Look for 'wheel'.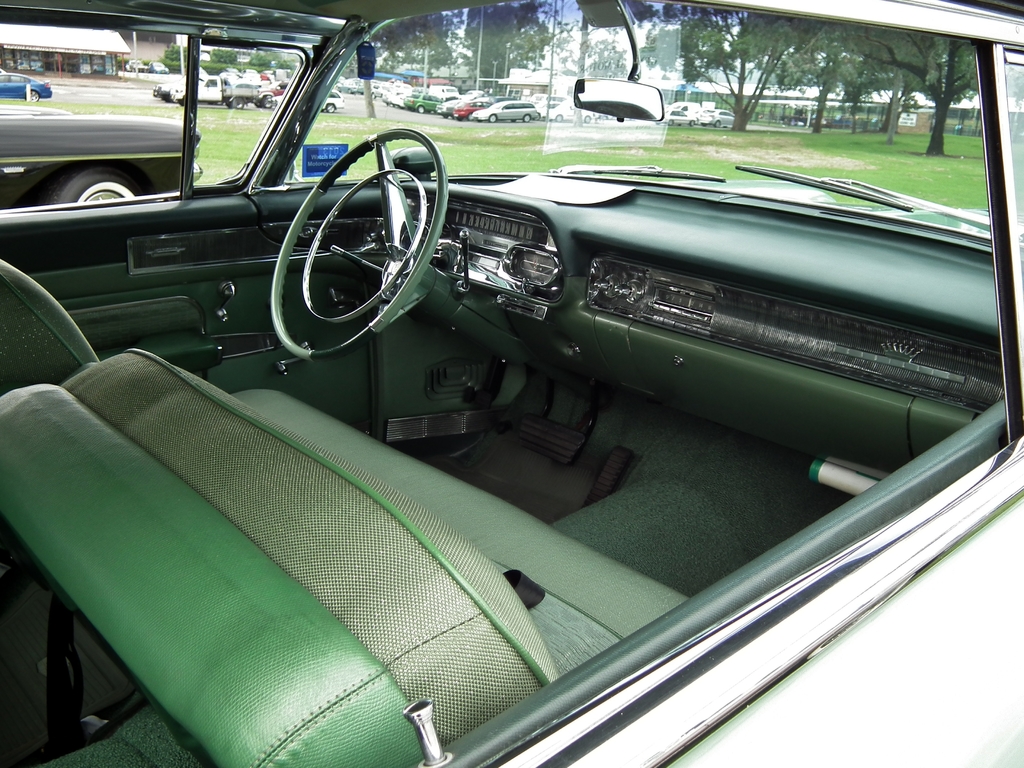
Found: (x1=666, y1=117, x2=675, y2=127).
